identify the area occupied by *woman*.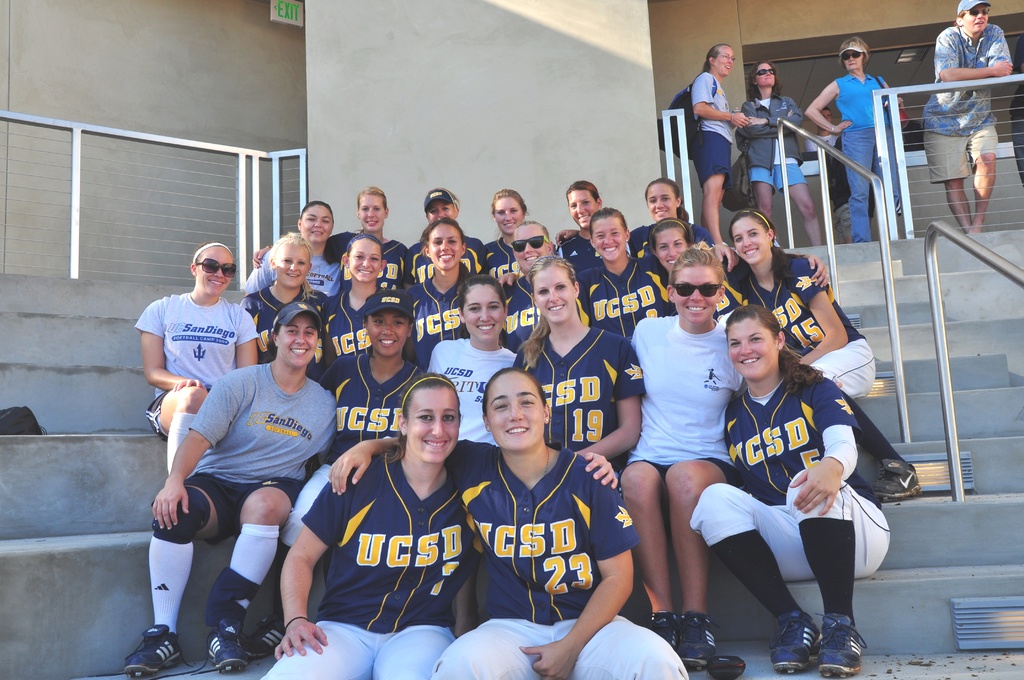
Area: Rect(144, 303, 335, 679).
